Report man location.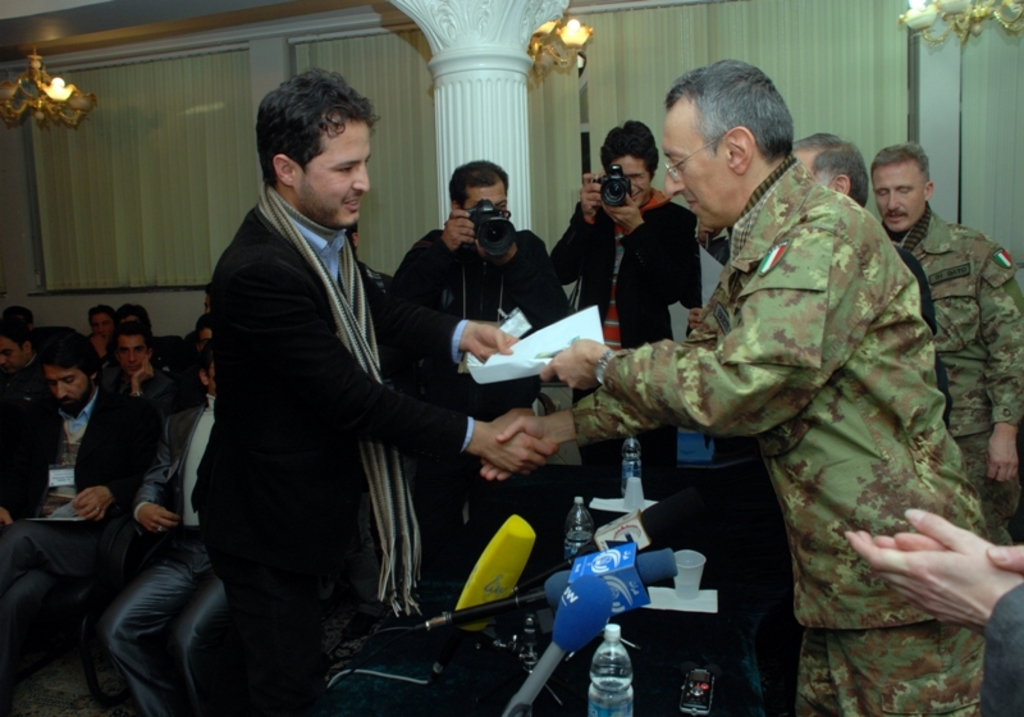
Report: <box>476,55,986,716</box>.
